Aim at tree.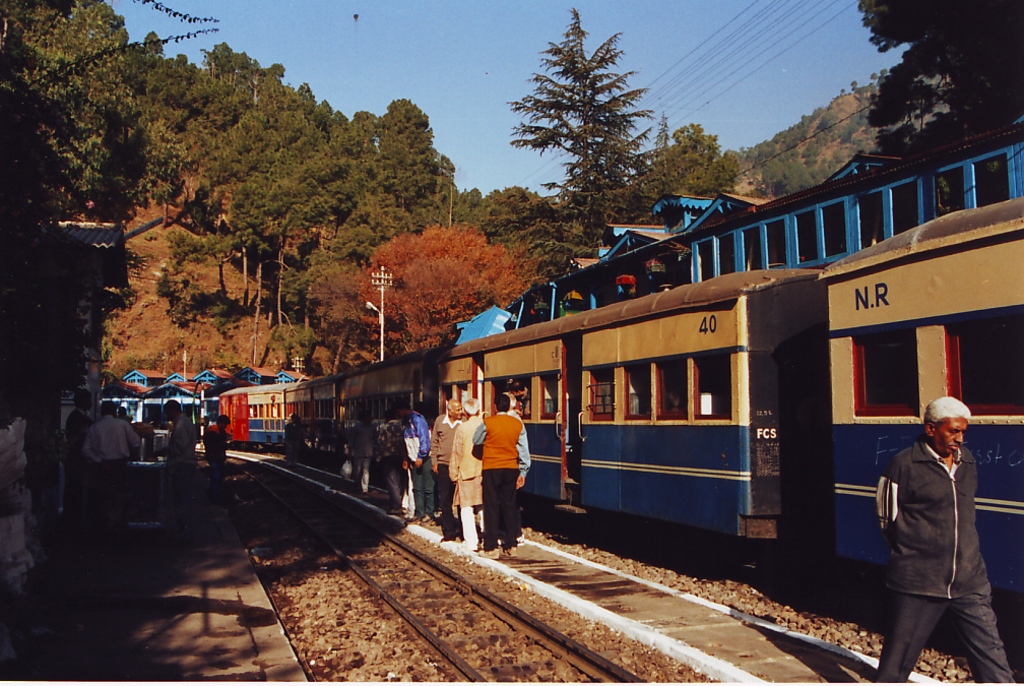
Aimed at [x1=853, y1=0, x2=1023, y2=162].
